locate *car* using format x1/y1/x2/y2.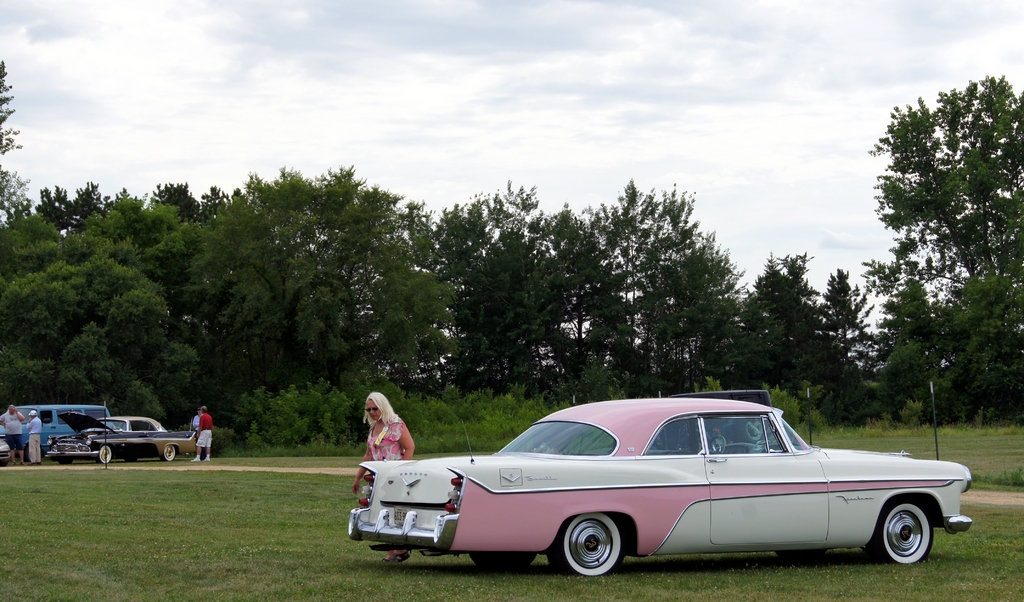
347/390/974/576.
